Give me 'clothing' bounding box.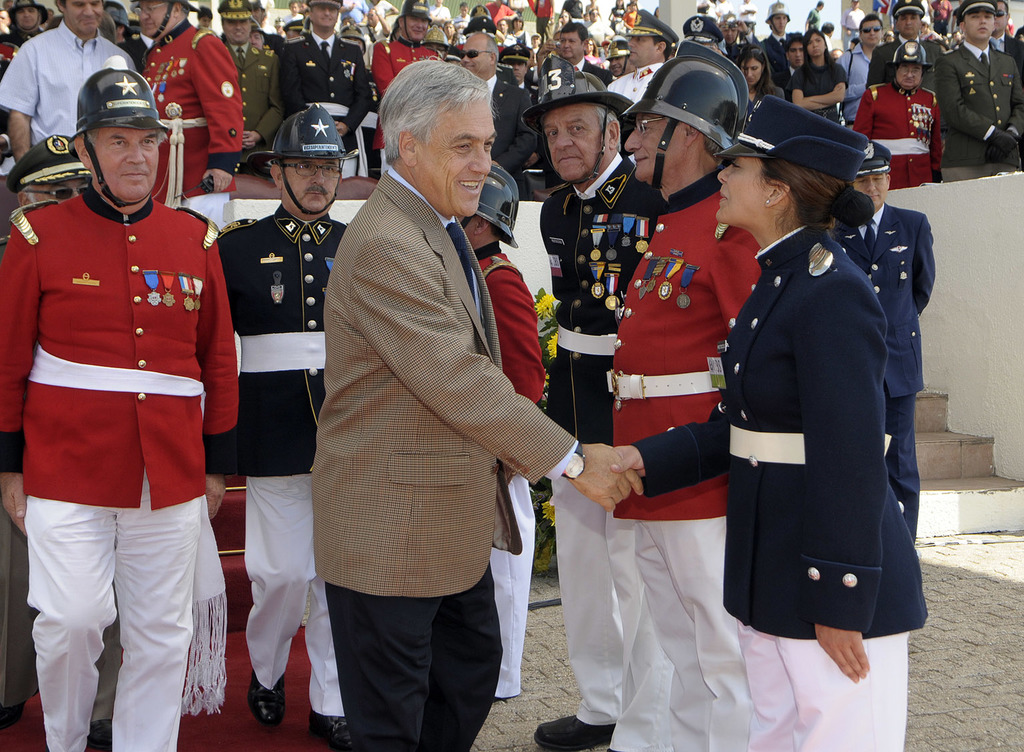
(left=539, top=149, right=673, bottom=751).
